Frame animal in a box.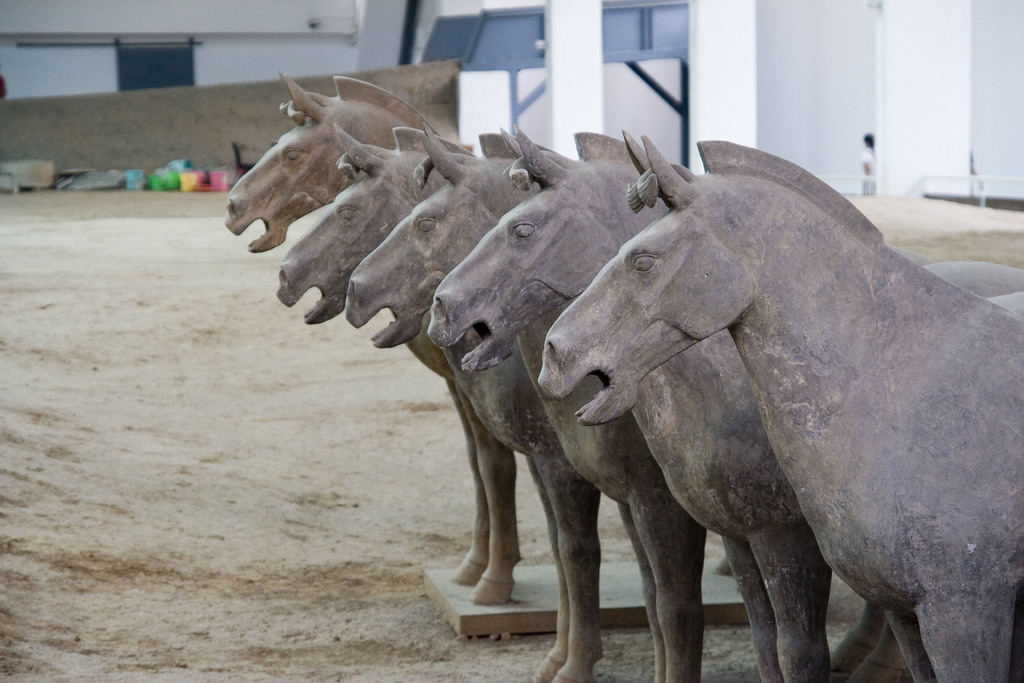
crop(221, 69, 560, 605).
